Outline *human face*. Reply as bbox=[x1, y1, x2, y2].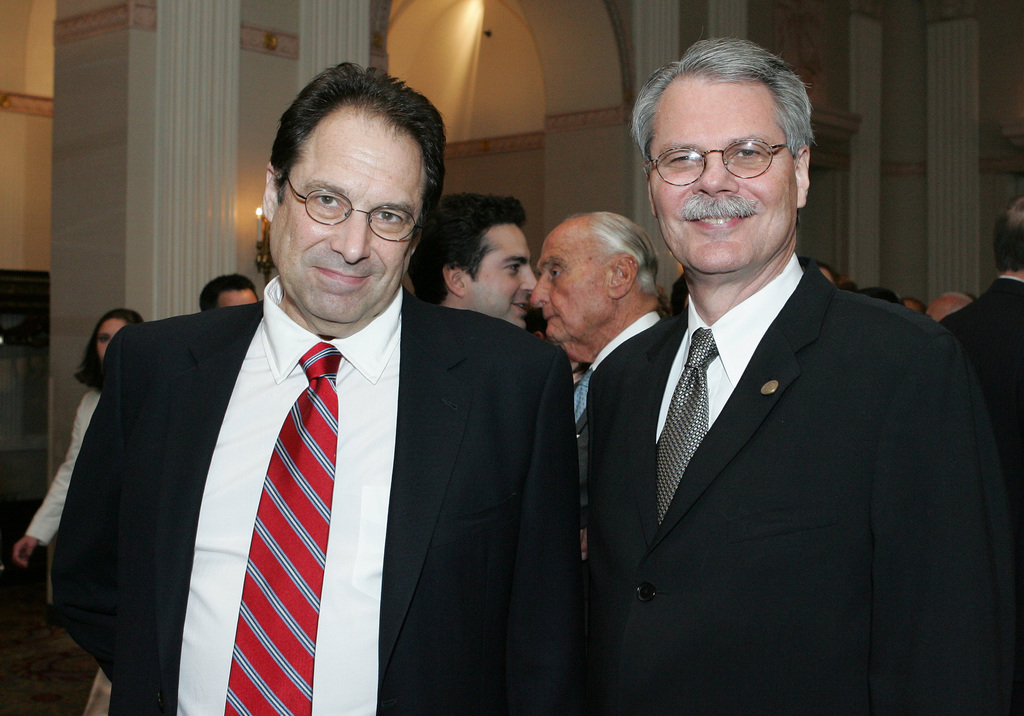
bbox=[533, 225, 613, 336].
